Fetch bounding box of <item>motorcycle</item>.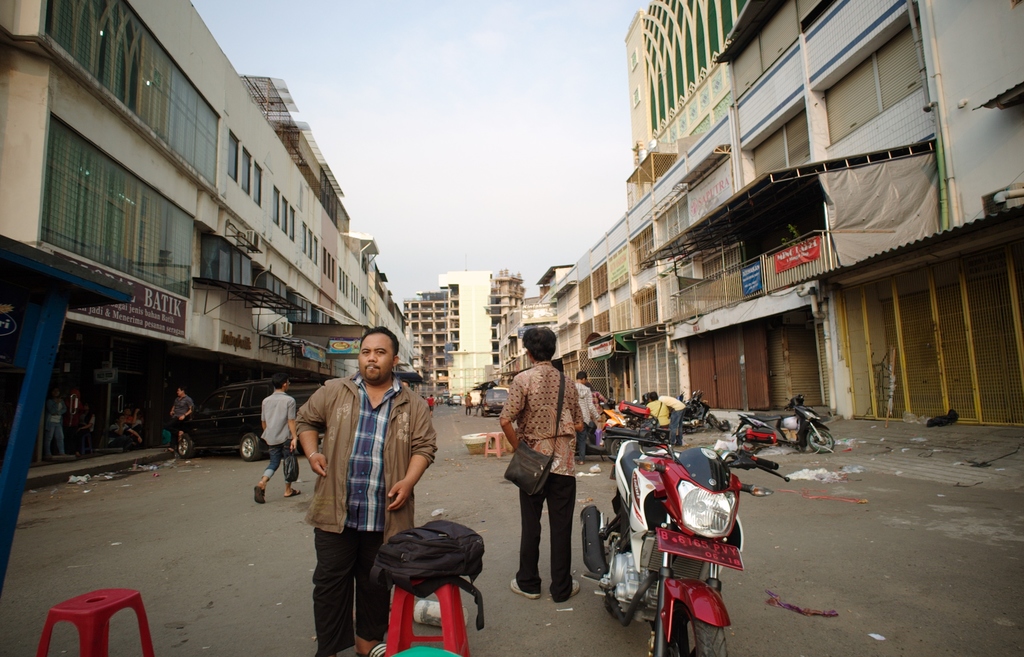
Bbox: 599, 405, 676, 467.
